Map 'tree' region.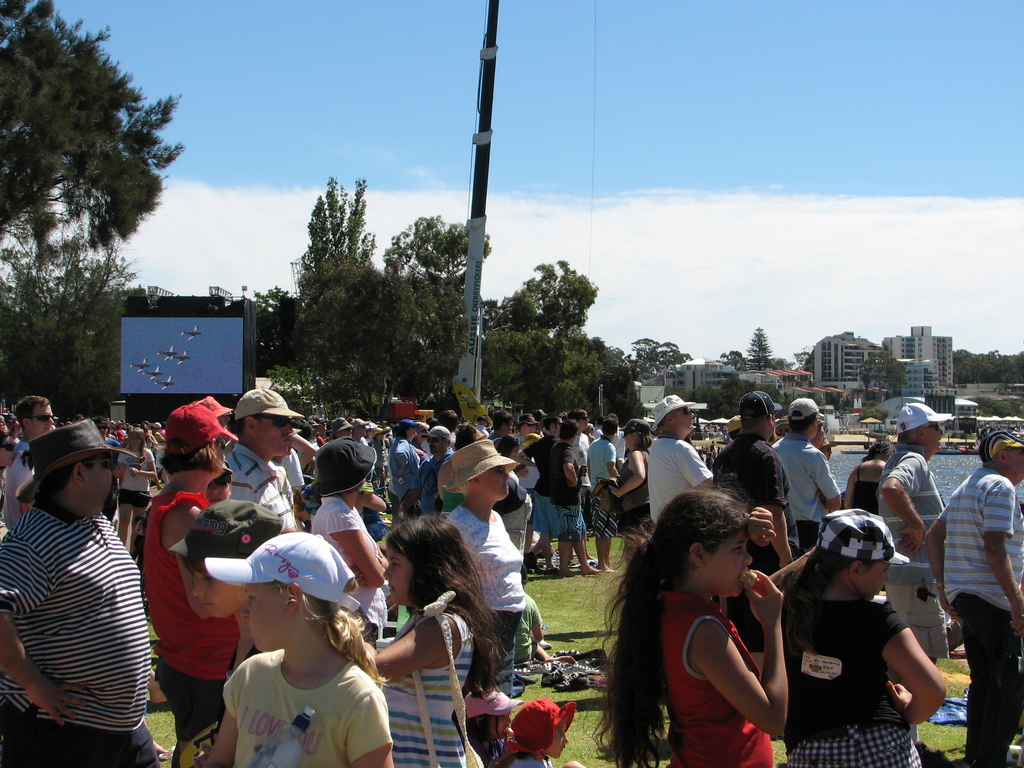
Mapped to (948, 342, 1023, 383).
